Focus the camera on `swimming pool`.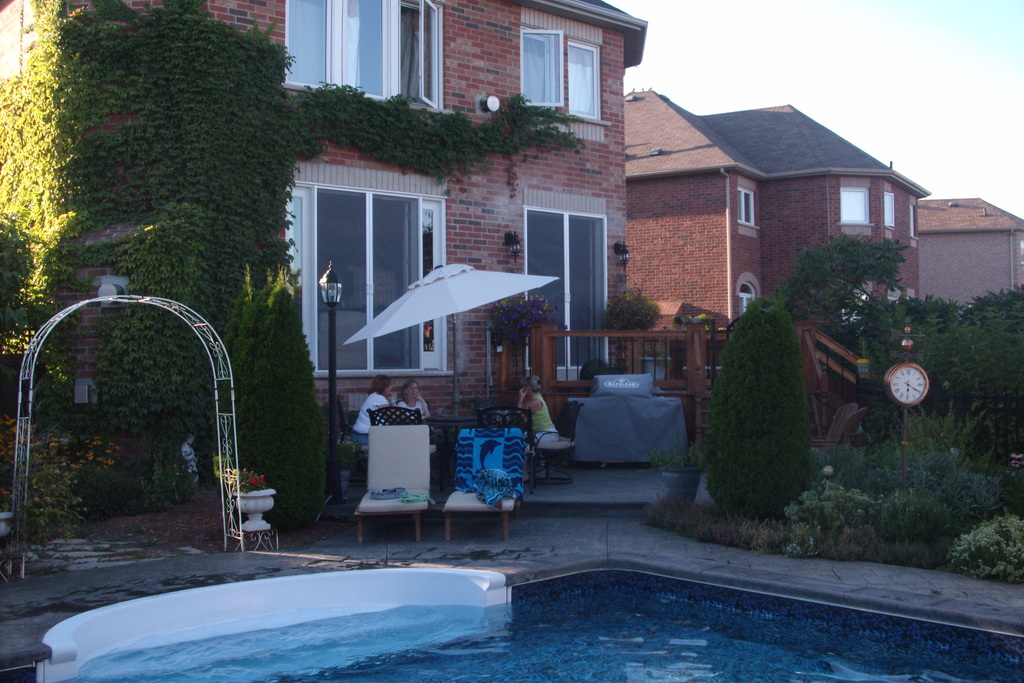
Focus region: <box>0,554,1023,682</box>.
